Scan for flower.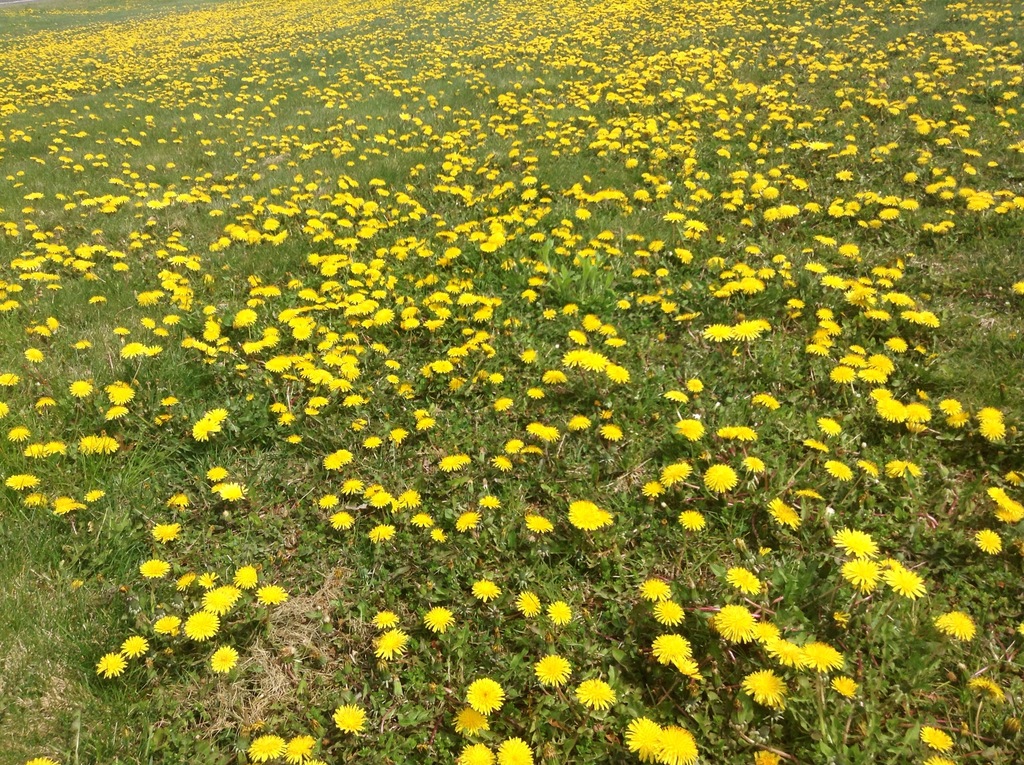
Scan result: <box>754,620,780,648</box>.
